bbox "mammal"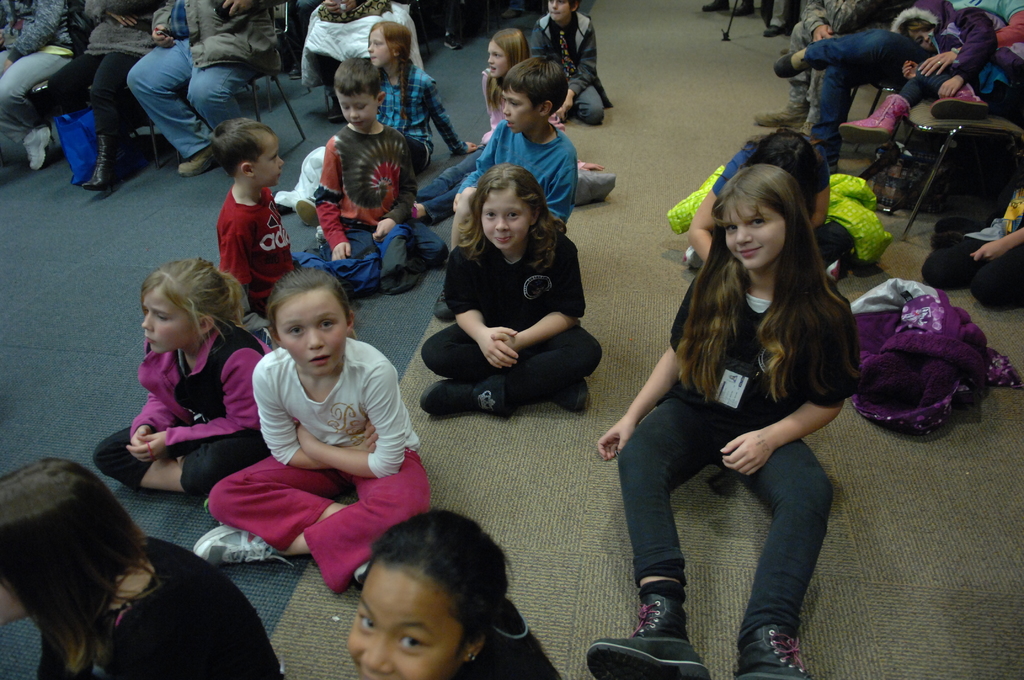
rect(822, 0, 998, 138)
